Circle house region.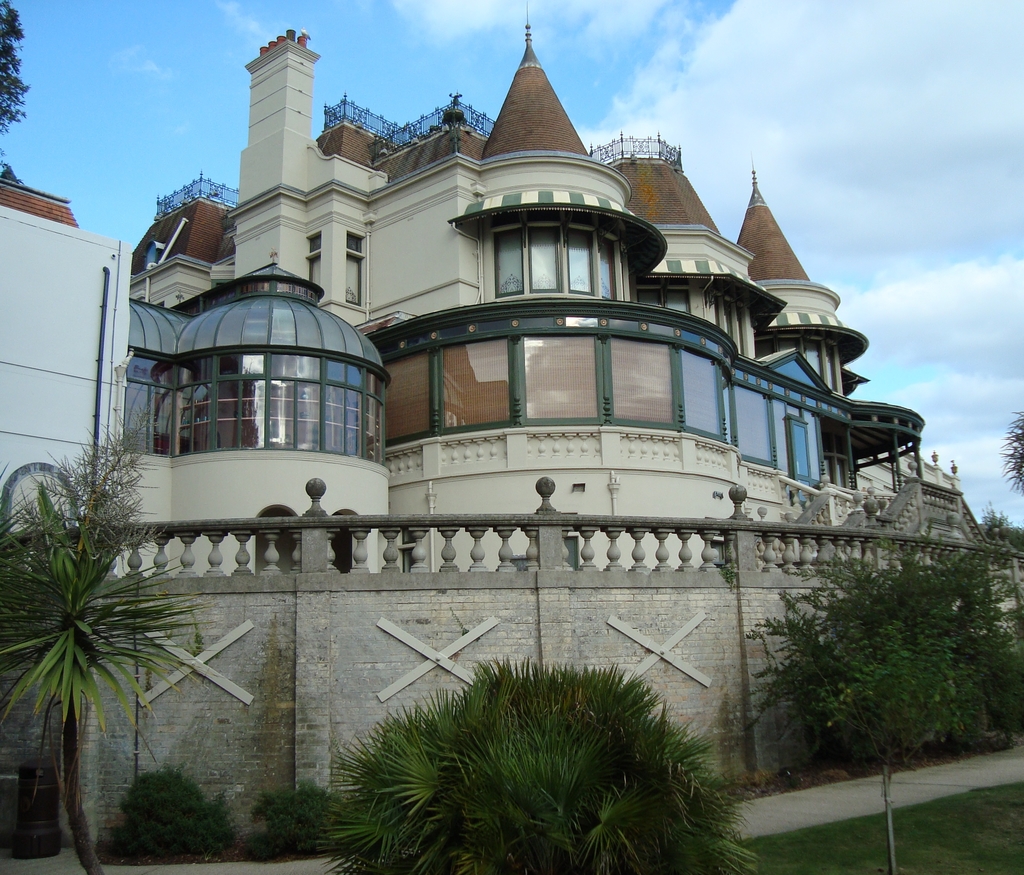
Region: [0, 41, 1023, 841].
